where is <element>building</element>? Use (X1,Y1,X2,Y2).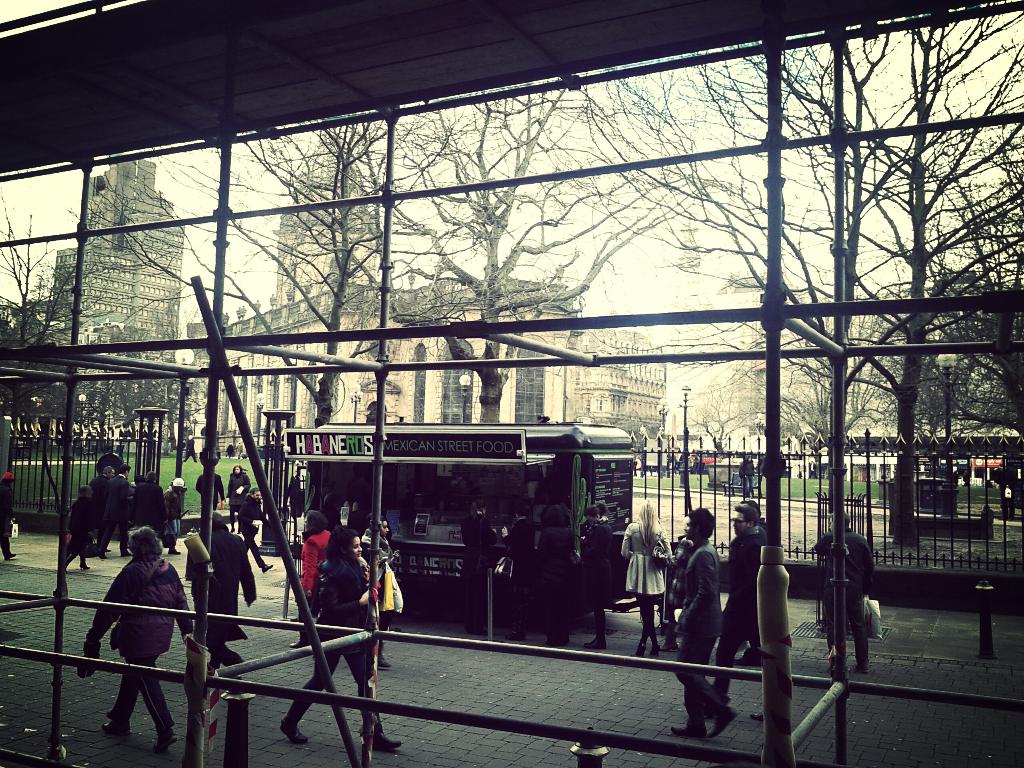
(807,450,968,482).
